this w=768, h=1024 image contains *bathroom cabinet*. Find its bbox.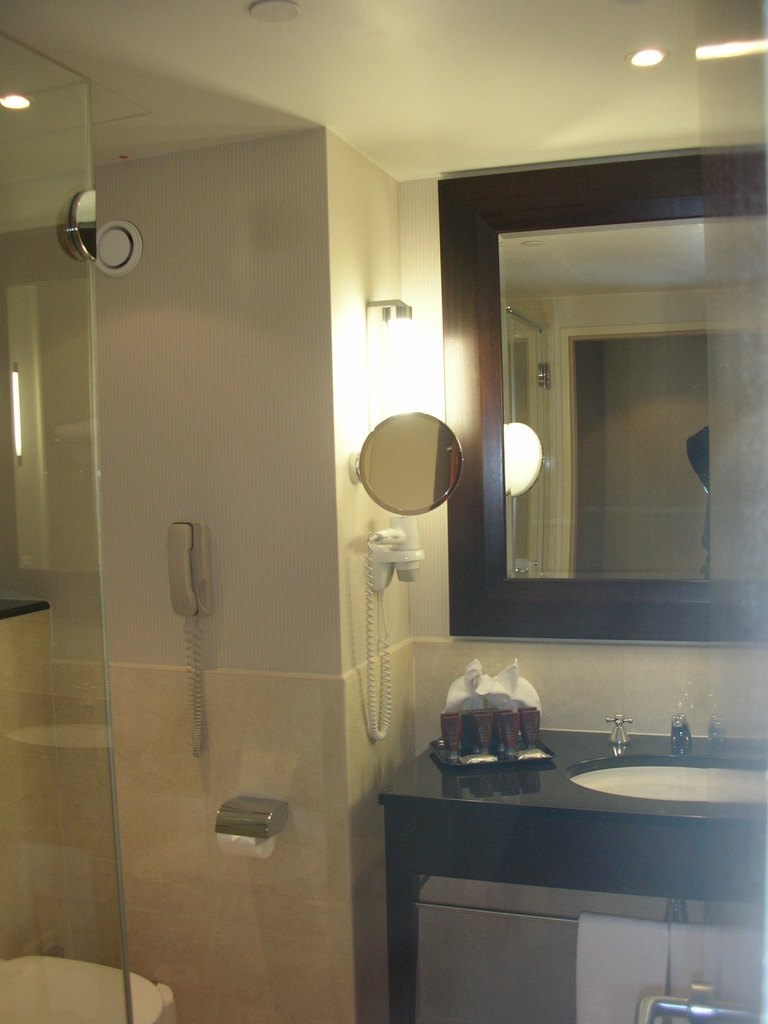
x1=377 y1=861 x2=767 y2=1023.
